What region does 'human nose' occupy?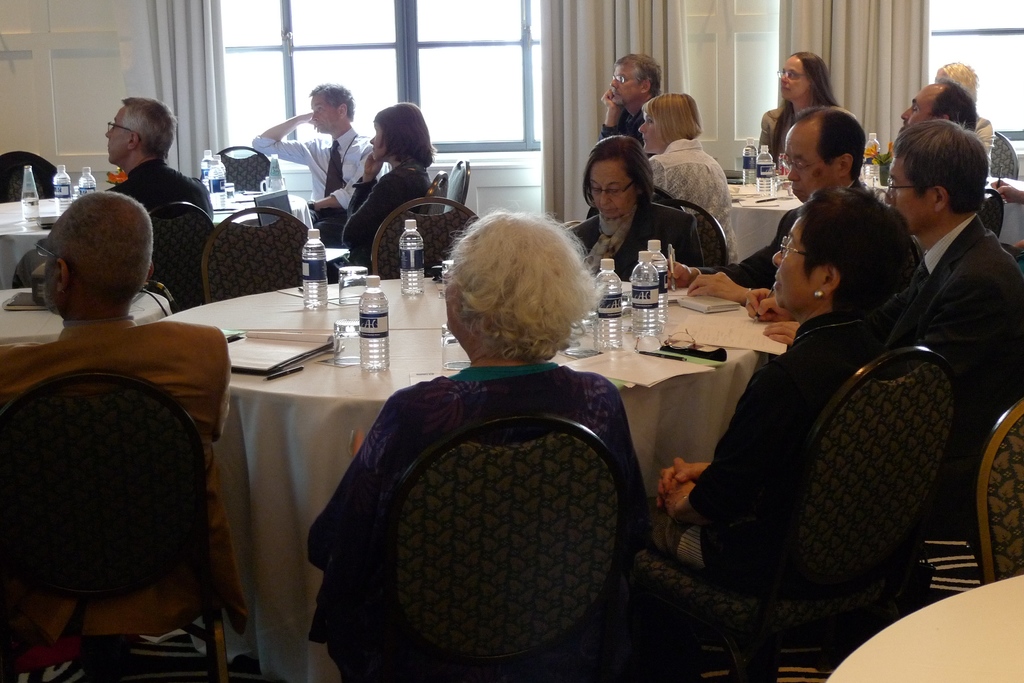
locate(313, 109, 321, 122).
